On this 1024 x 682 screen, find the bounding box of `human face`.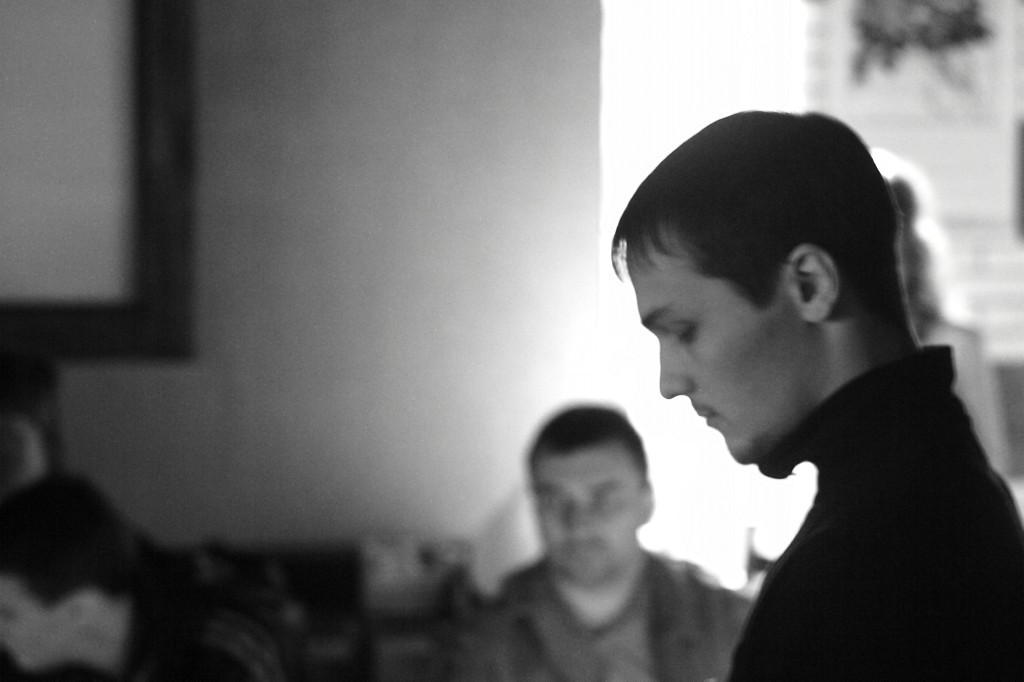
Bounding box: 533 450 639 589.
